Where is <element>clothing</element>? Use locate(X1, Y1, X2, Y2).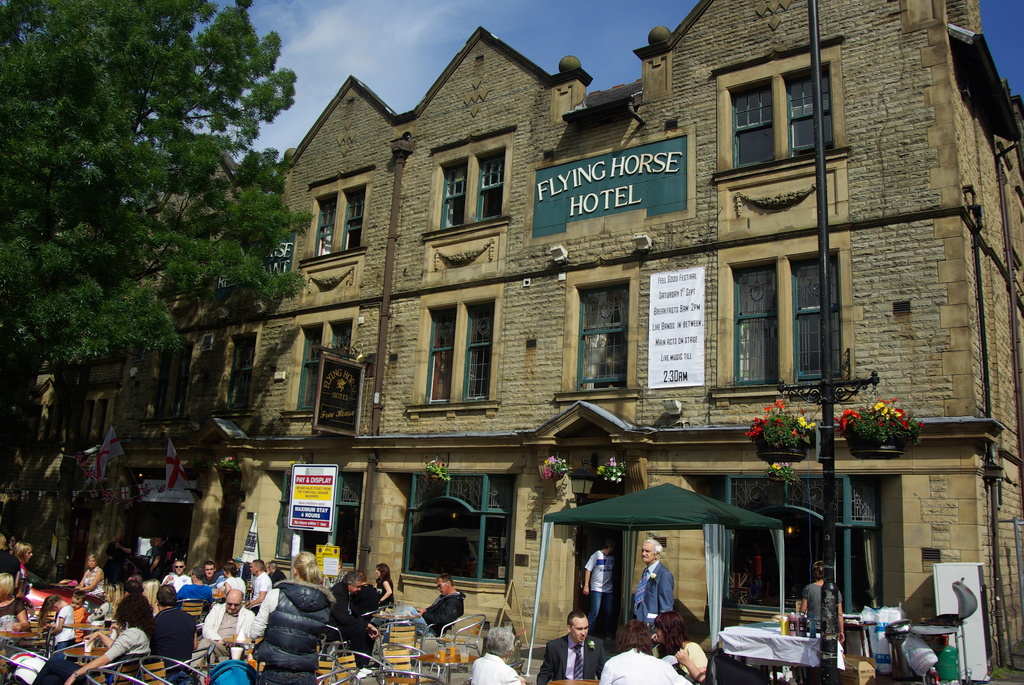
locate(107, 628, 150, 664).
